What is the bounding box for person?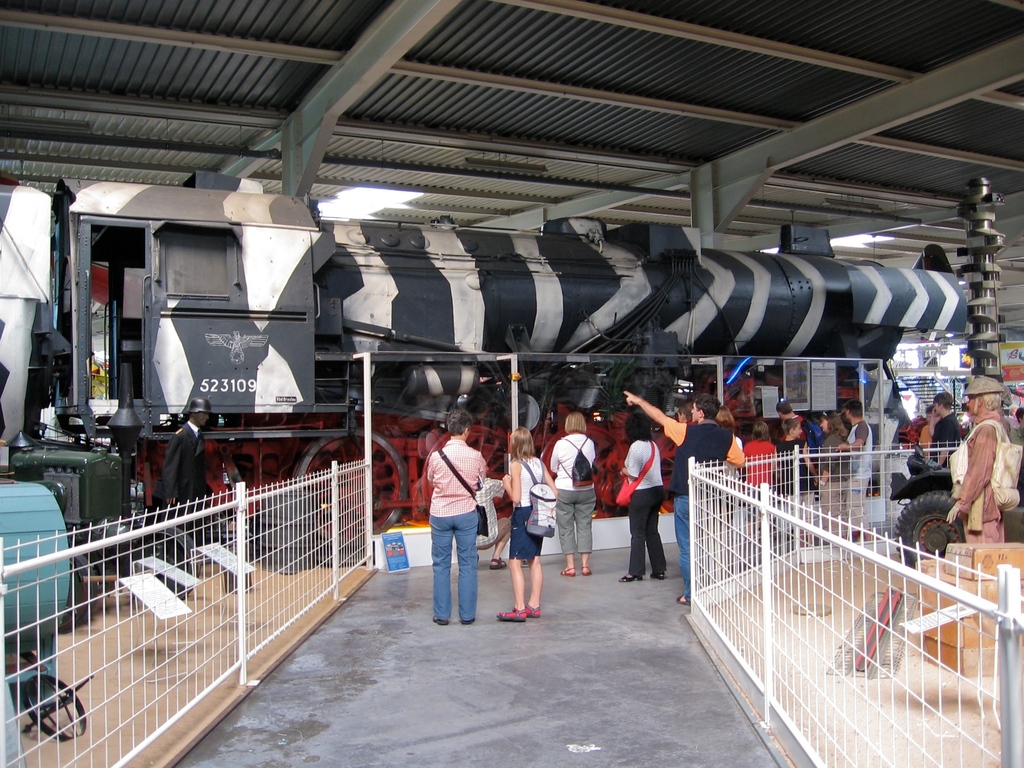
x1=1012 y1=406 x2=1023 y2=486.
